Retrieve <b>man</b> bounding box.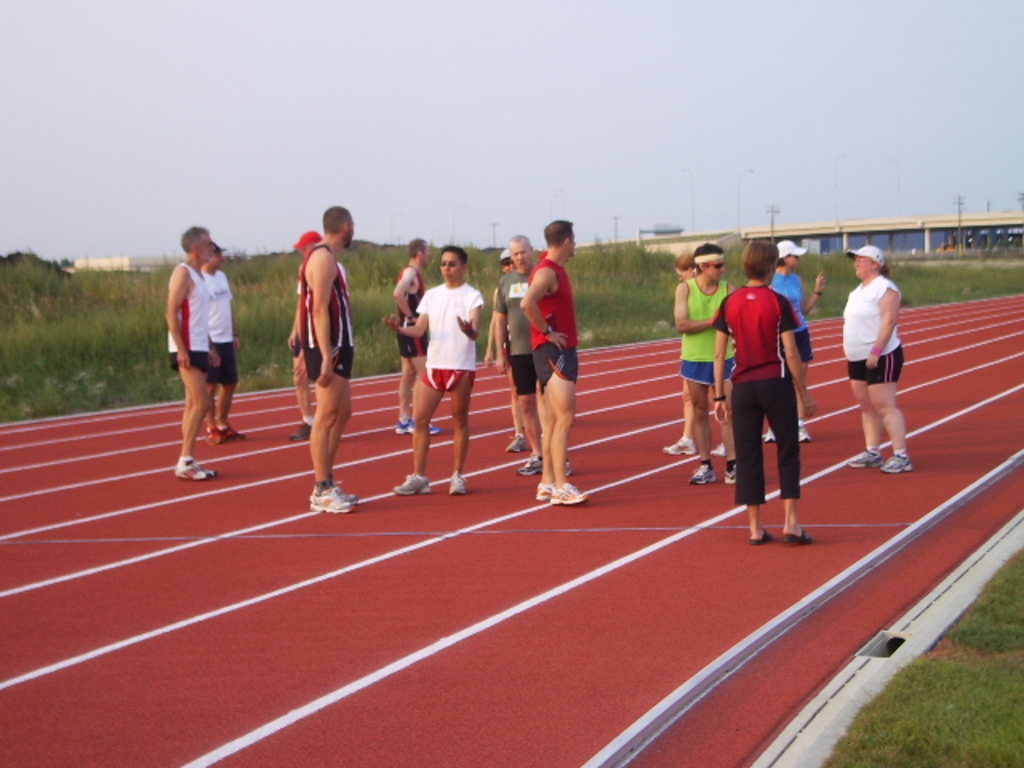
Bounding box: BBox(512, 214, 586, 499).
